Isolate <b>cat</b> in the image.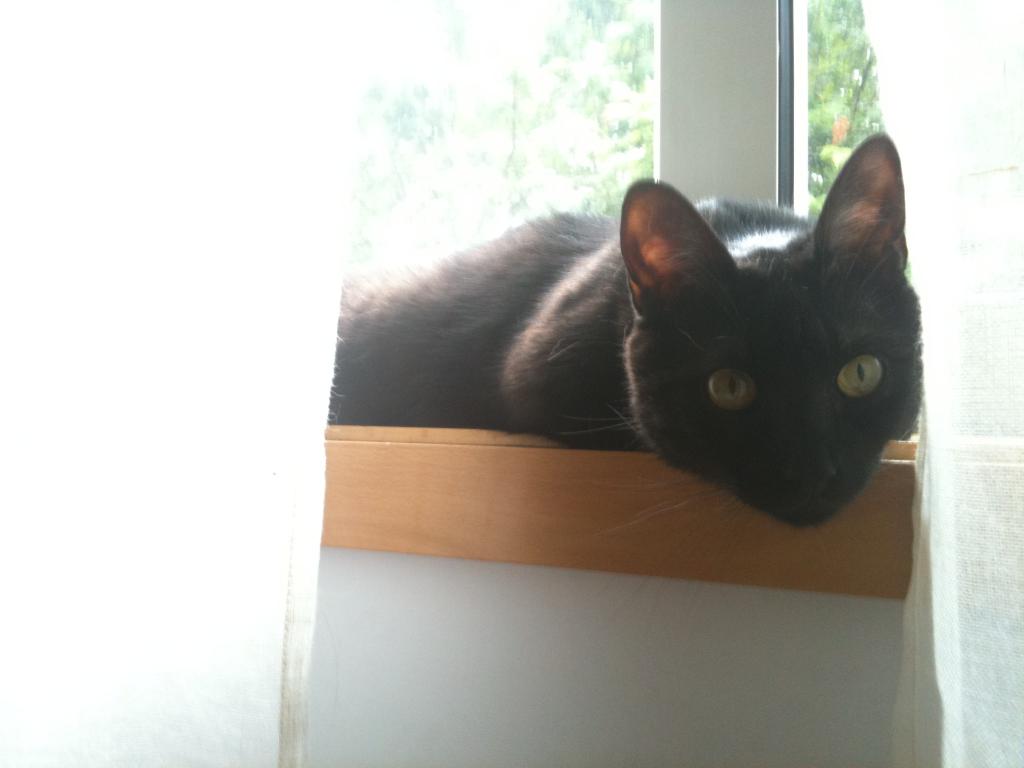
Isolated region: bbox=[330, 134, 927, 627].
